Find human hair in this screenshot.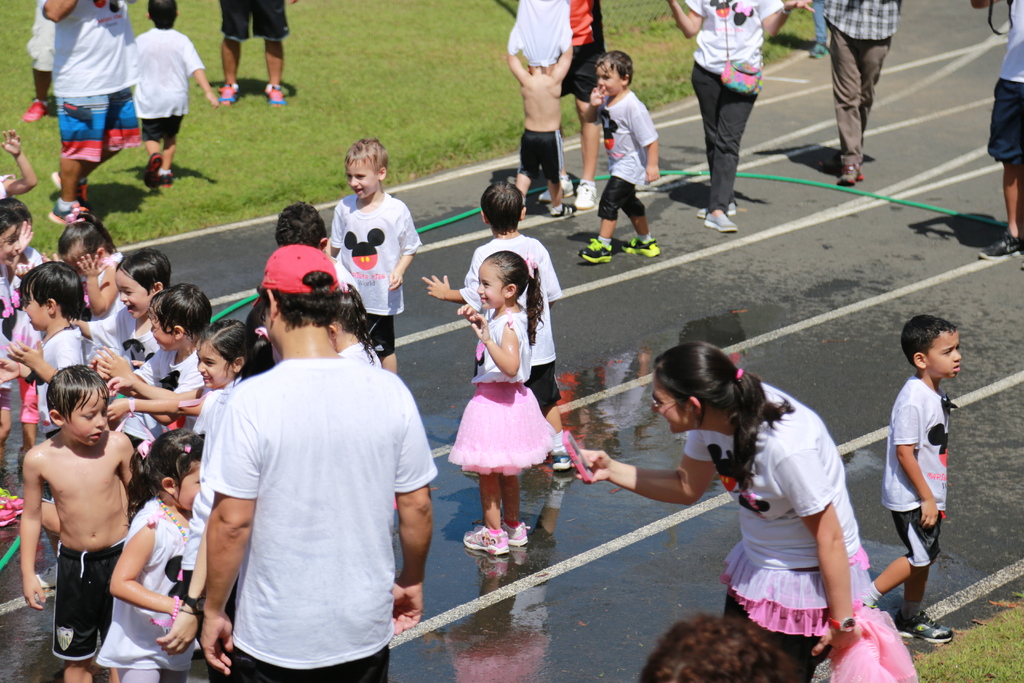
The bounding box for human hair is Rect(483, 249, 548, 349).
